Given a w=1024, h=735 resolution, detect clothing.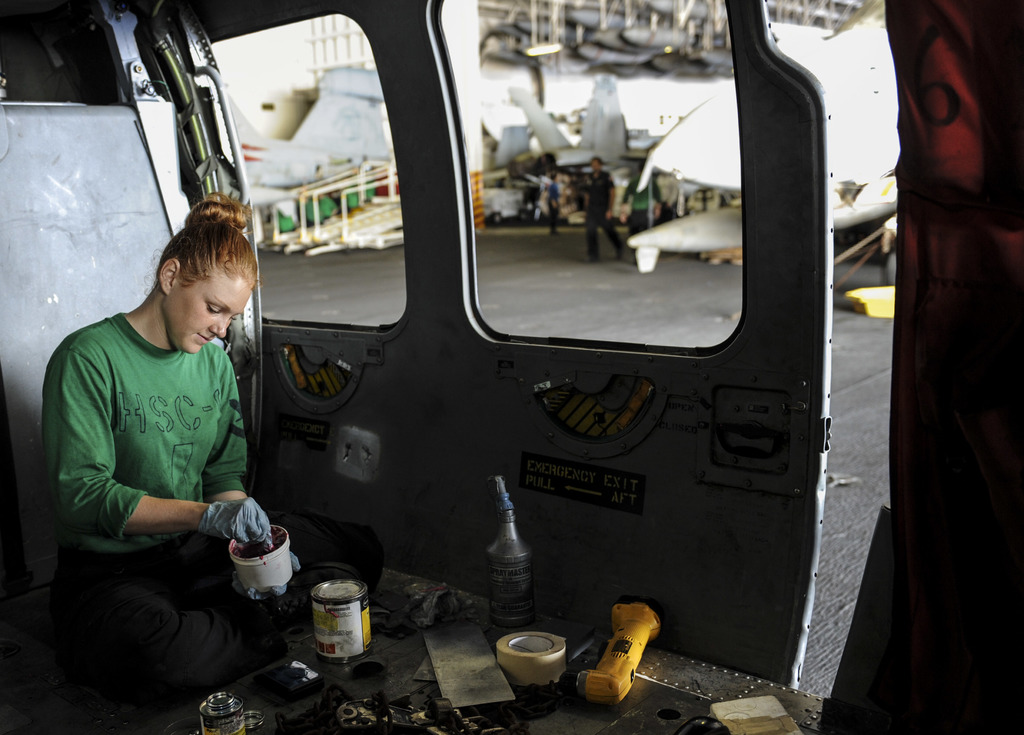
box=[44, 278, 260, 625].
